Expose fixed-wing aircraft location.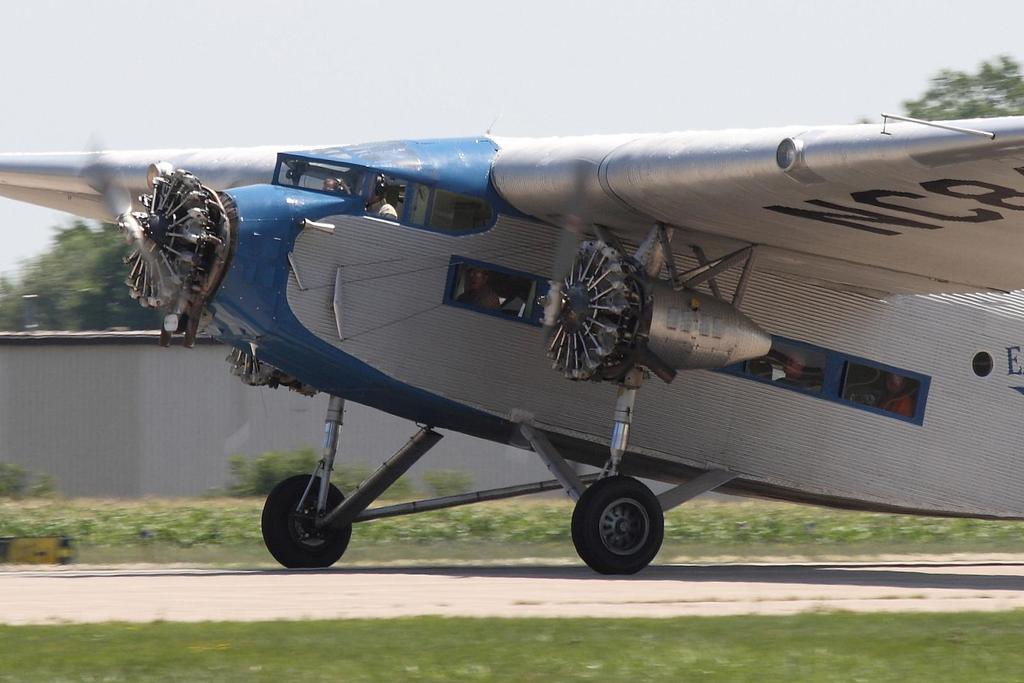
Exposed at box(0, 106, 1023, 580).
